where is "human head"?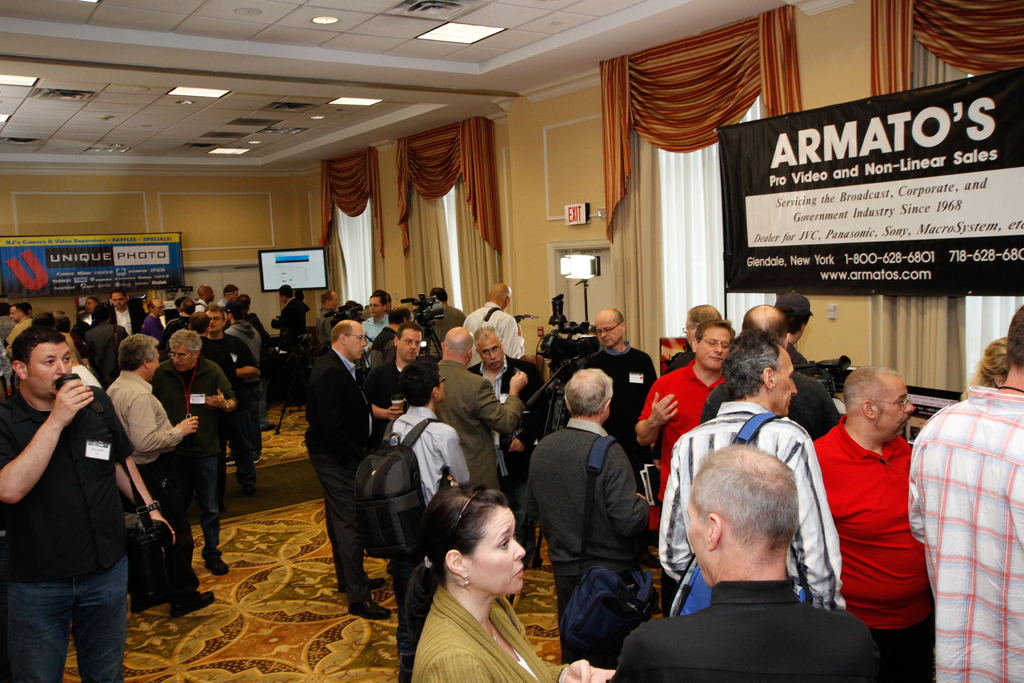
left=392, top=323, right=422, bottom=364.
